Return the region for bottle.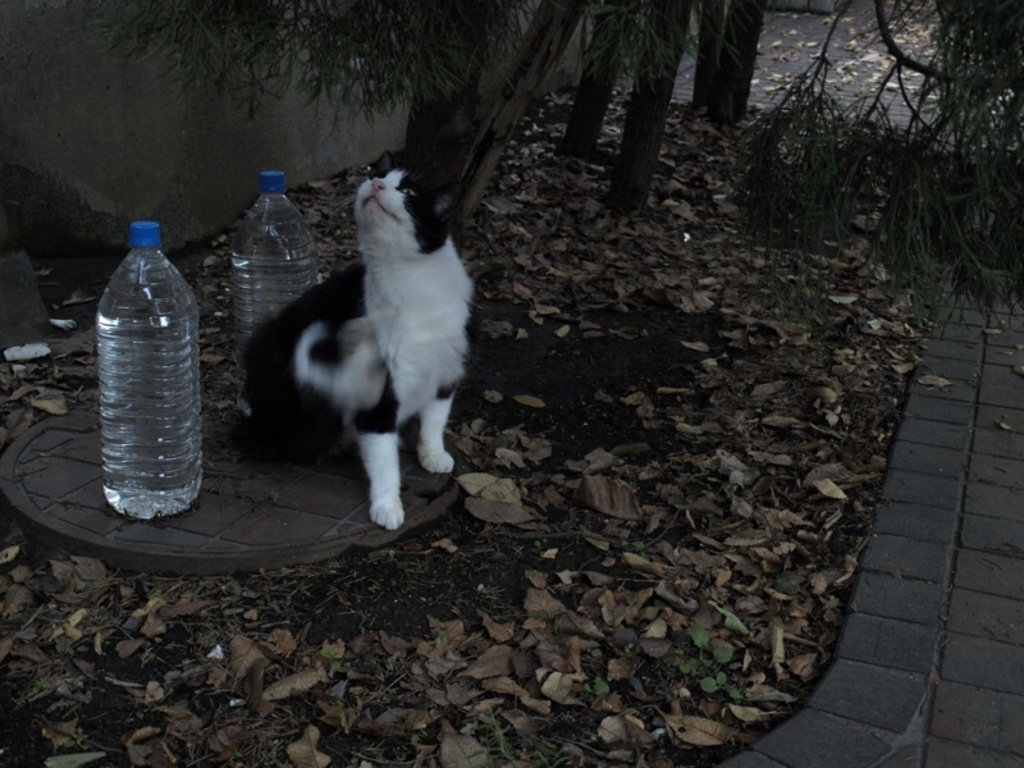
{"x1": 88, "y1": 219, "x2": 218, "y2": 525}.
